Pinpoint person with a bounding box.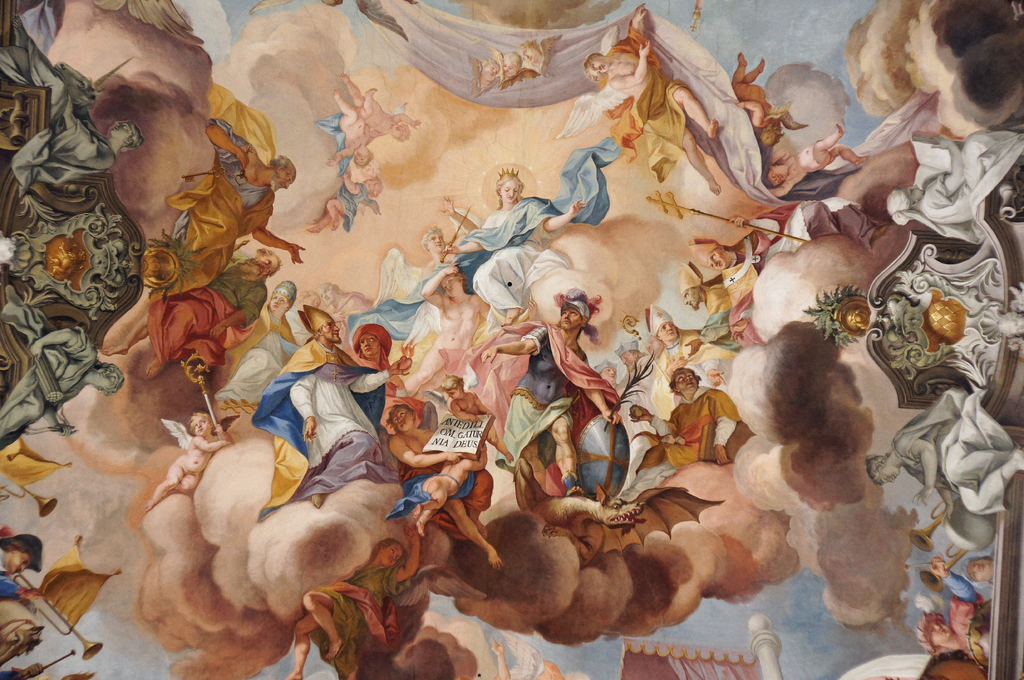
(383,439,501,581).
